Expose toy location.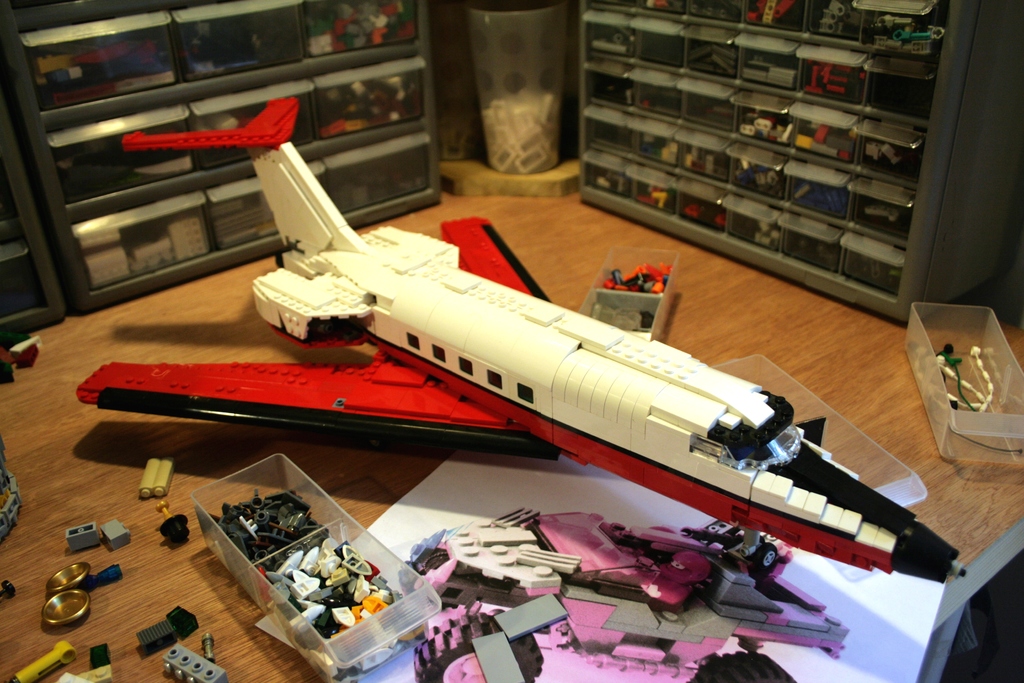
Exposed at <bbox>102, 520, 131, 547</bbox>.
